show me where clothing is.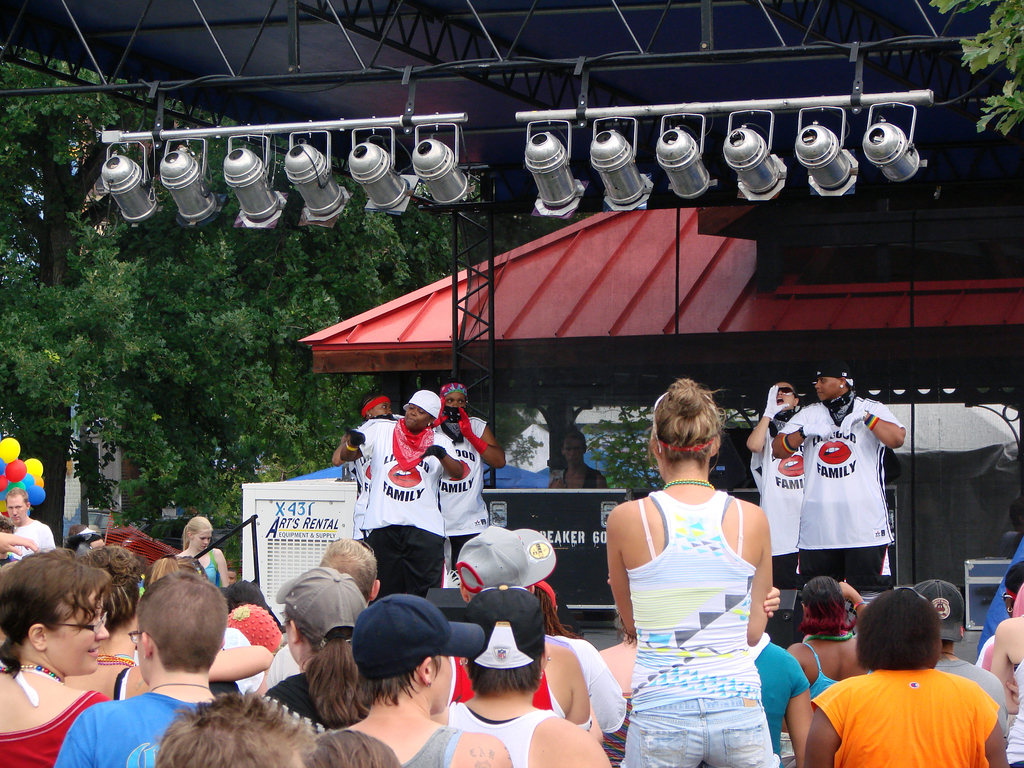
clothing is at x1=441 y1=412 x2=488 y2=588.
